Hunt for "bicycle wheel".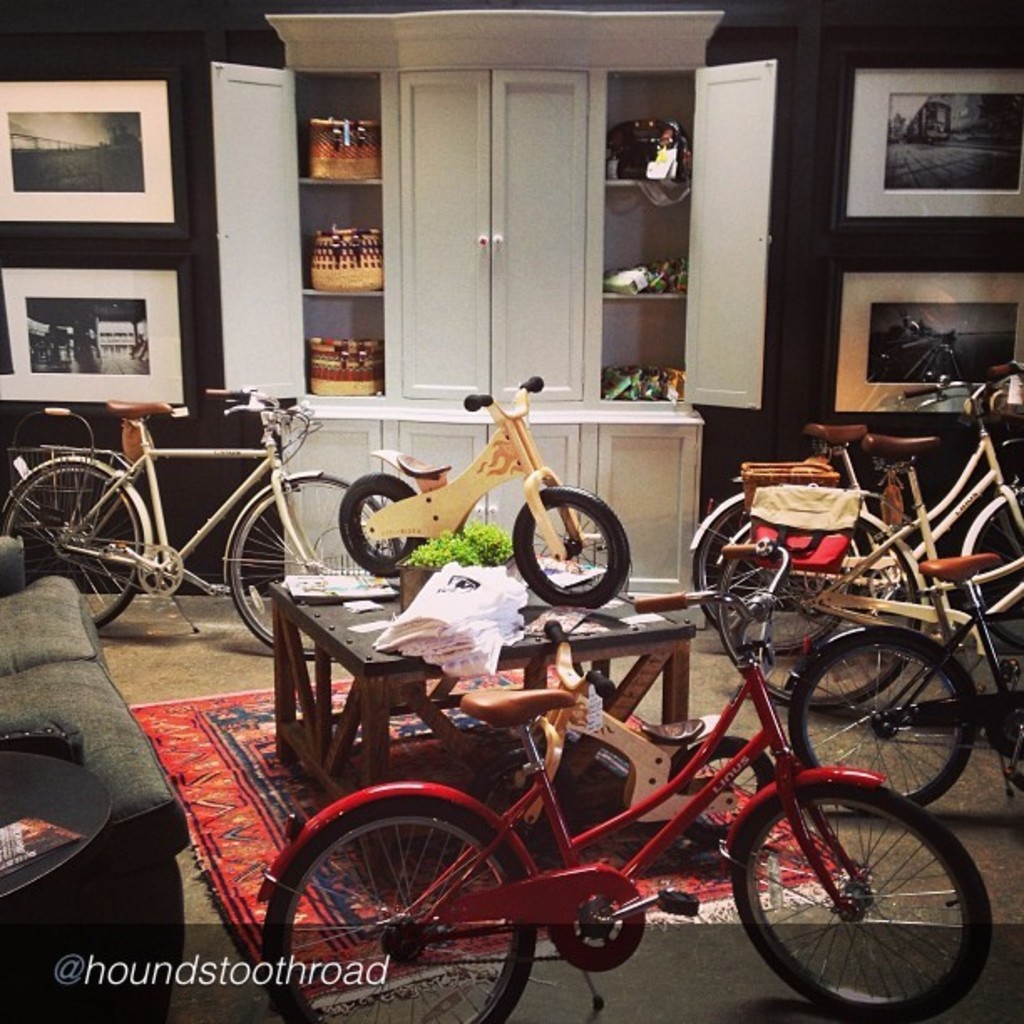
Hunted down at 730/780/987/1012.
